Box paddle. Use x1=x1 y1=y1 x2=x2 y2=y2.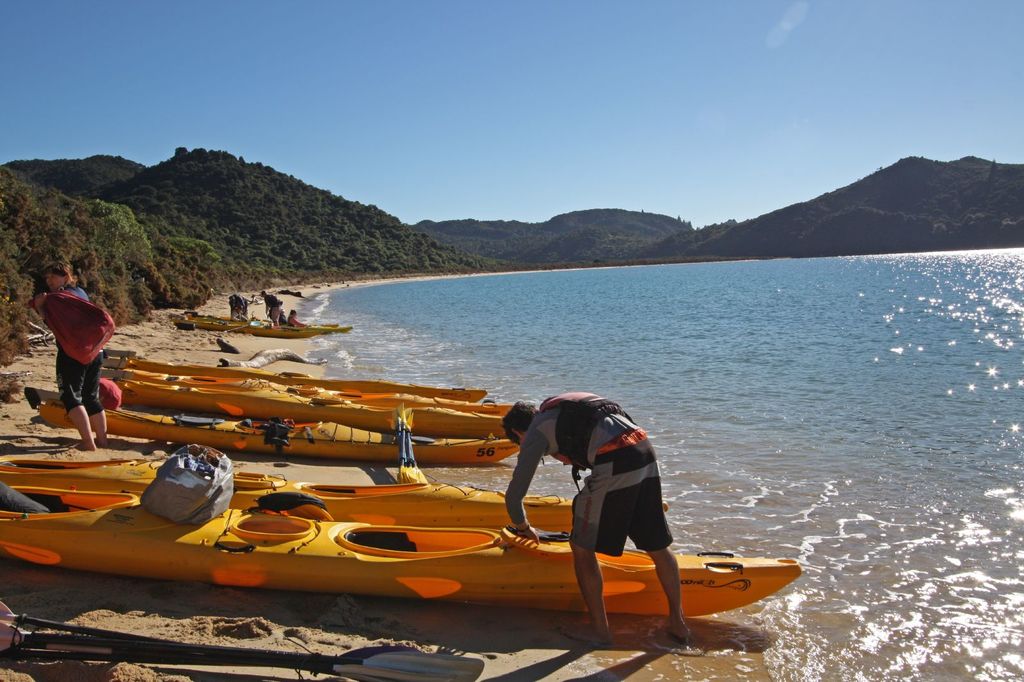
x1=223 y1=310 x2=267 y2=329.
